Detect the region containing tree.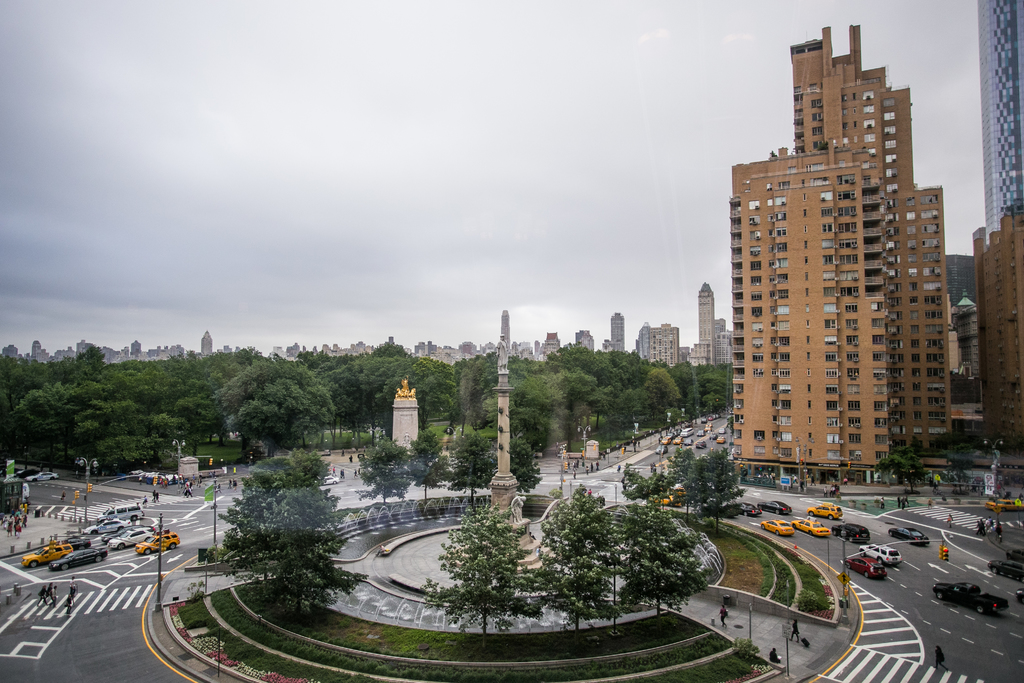
crop(934, 427, 970, 452).
